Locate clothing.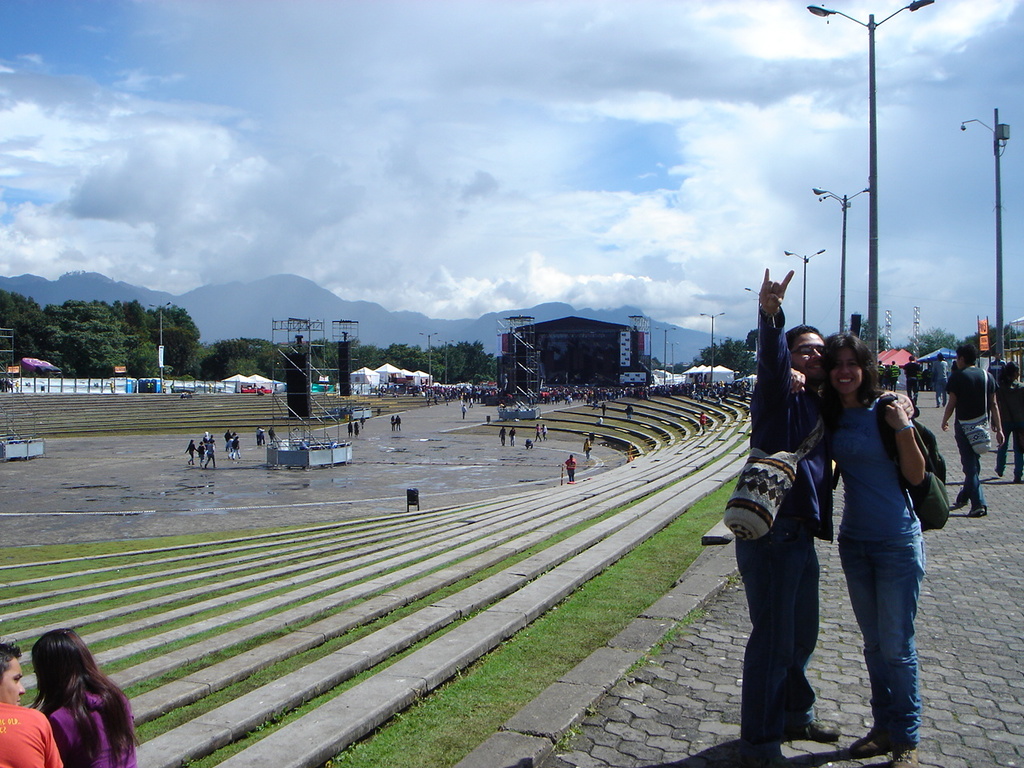
Bounding box: [582, 440, 590, 456].
